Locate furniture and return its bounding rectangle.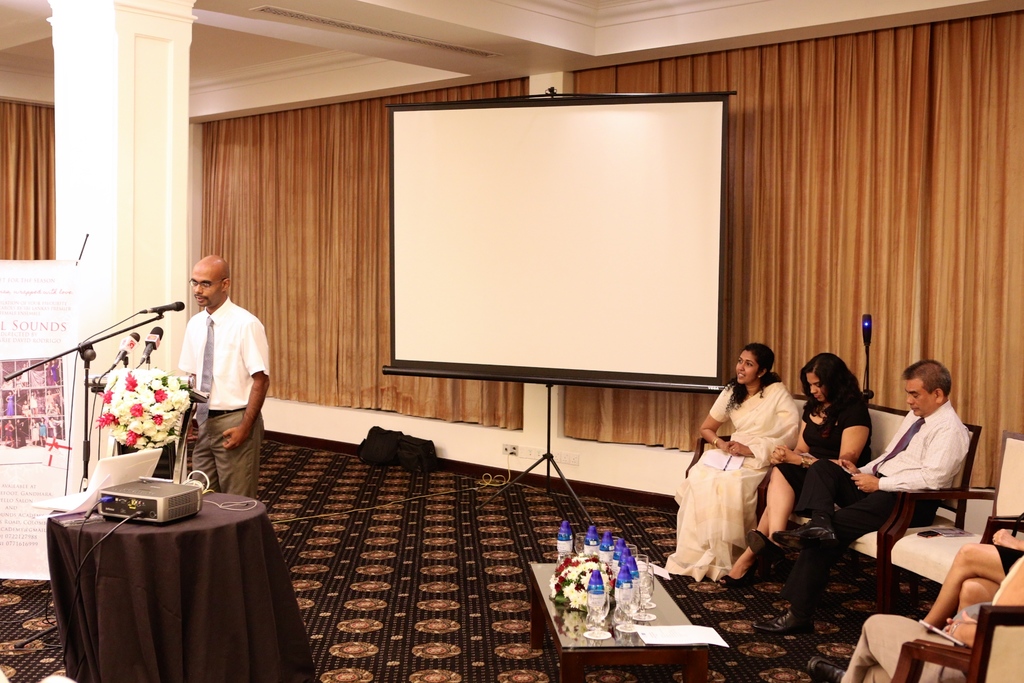
883 429 1023 604.
